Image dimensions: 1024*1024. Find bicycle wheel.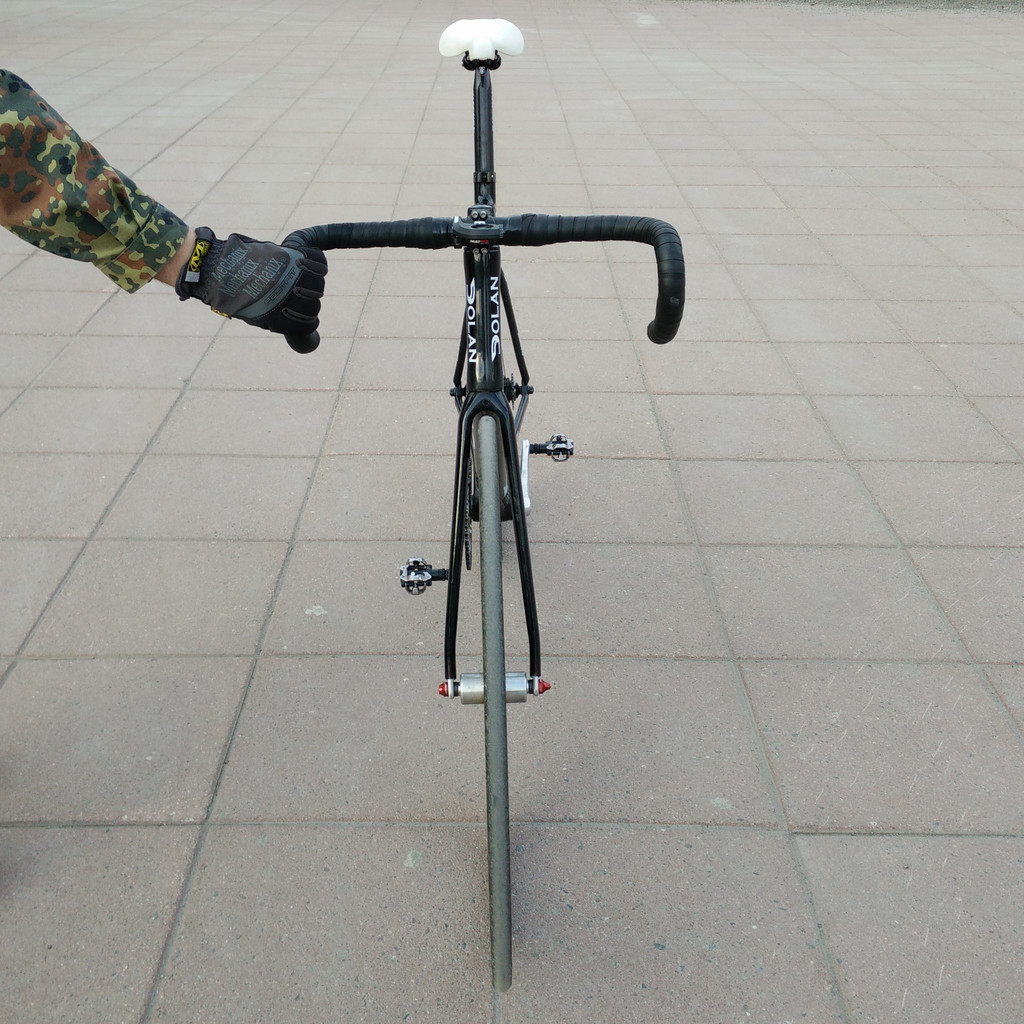
(471, 414, 515, 1002).
